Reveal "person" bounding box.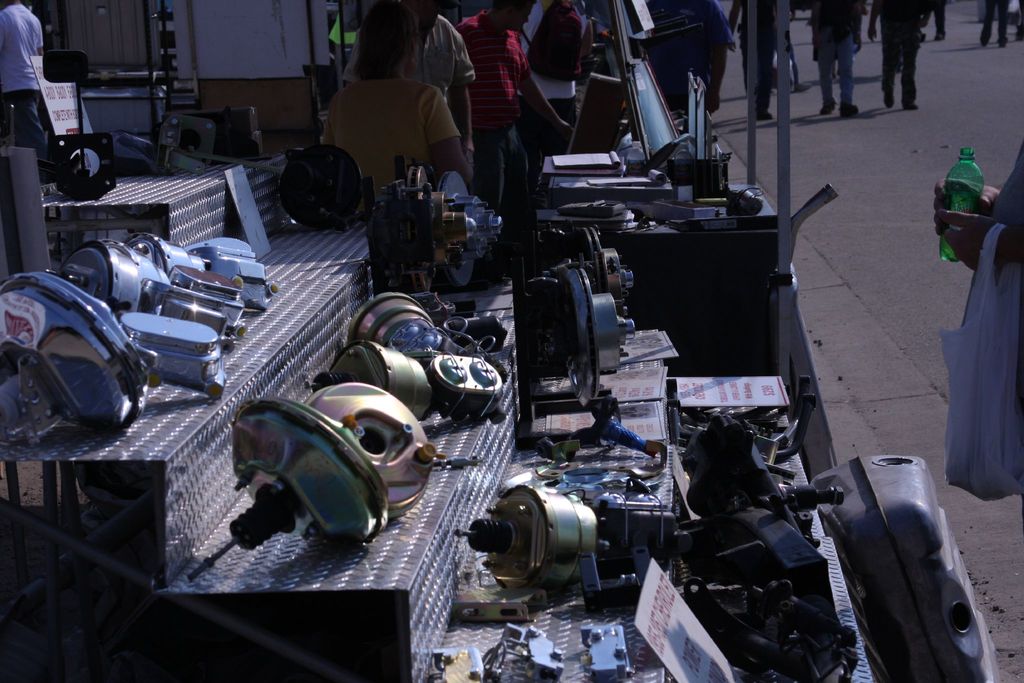
Revealed: <region>931, 138, 1023, 272</region>.
